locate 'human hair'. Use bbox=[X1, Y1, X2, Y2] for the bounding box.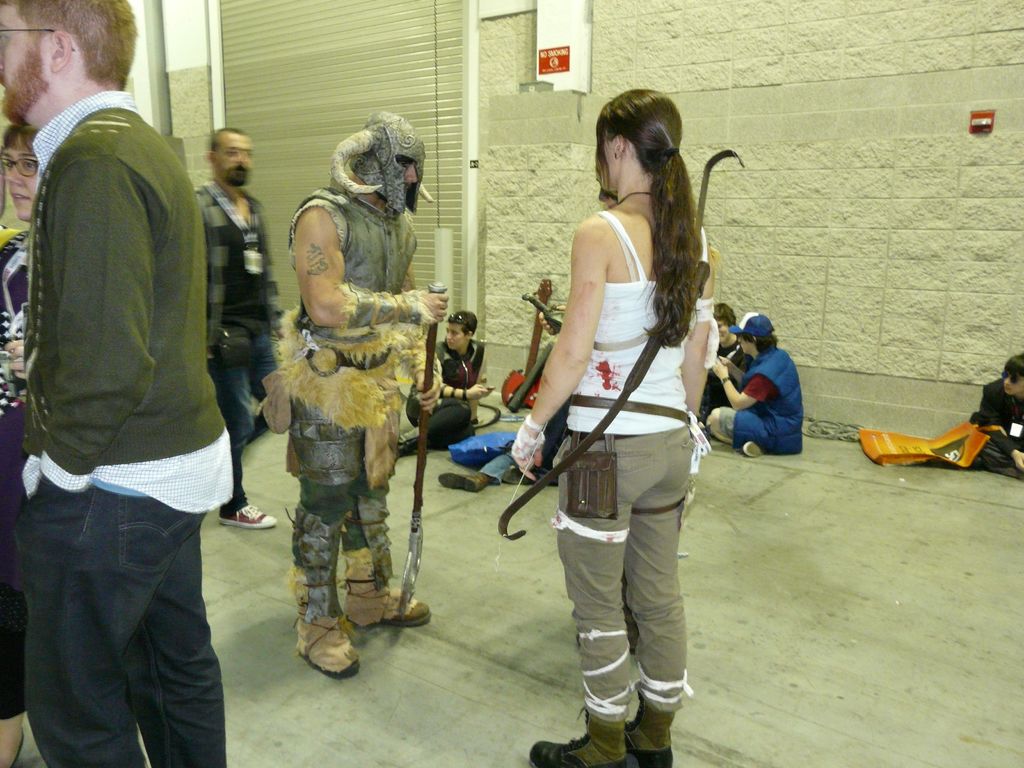
bbox=[448, 309, 479, 341].
